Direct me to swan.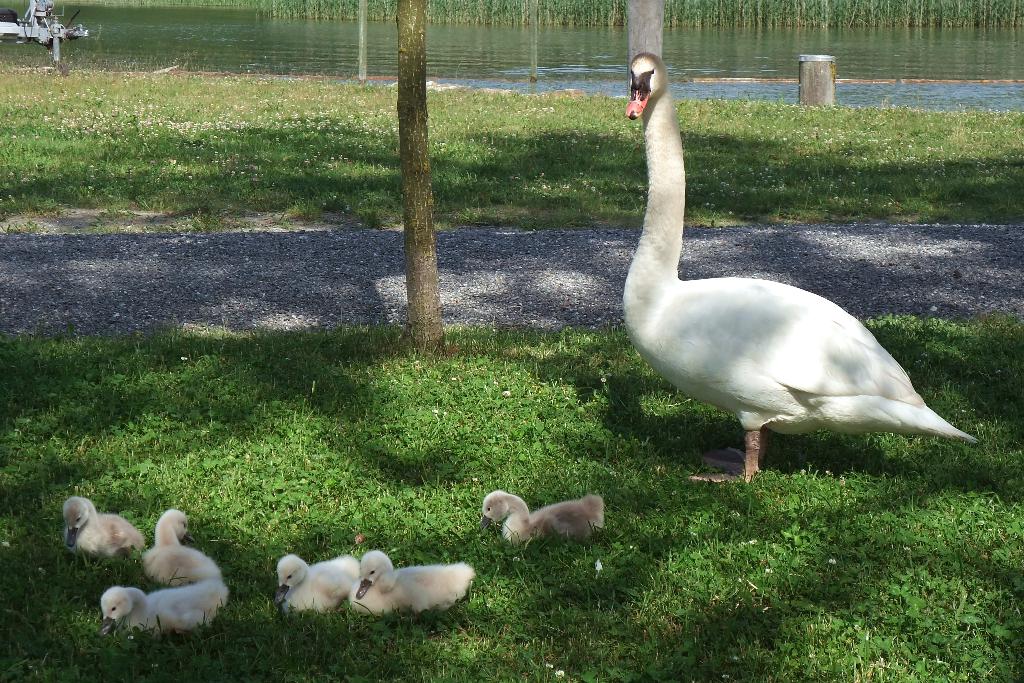
Direction: 276,552,364,611.
